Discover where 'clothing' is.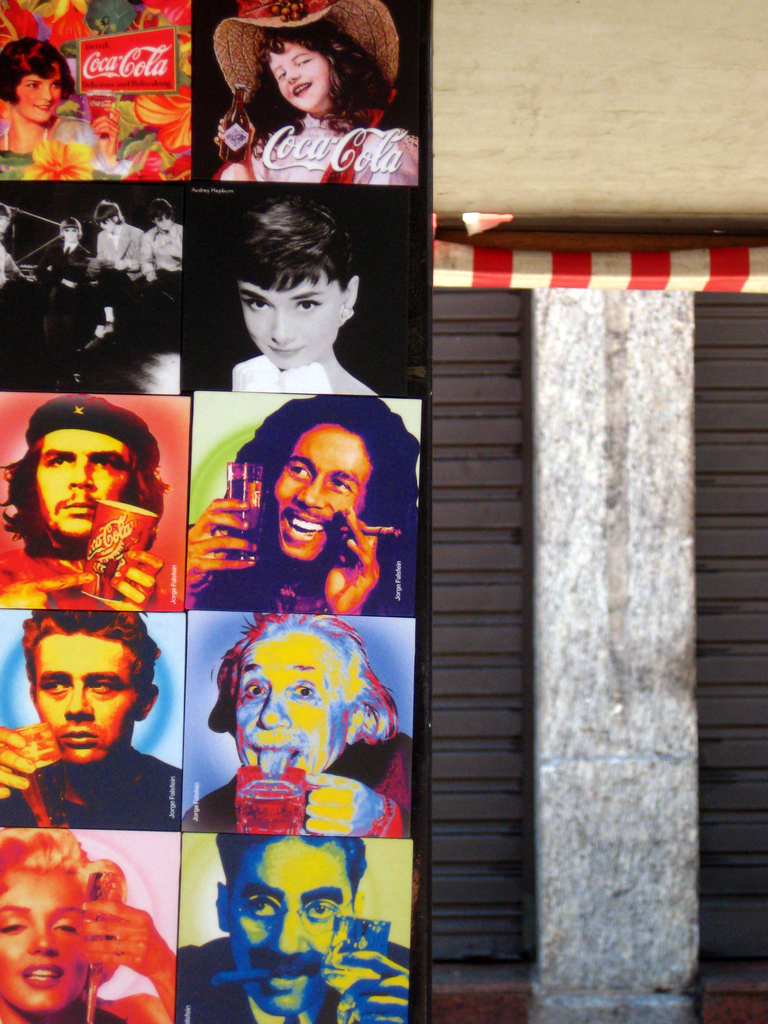
Discovered at pyautogui.locateOnScreen(1, 147, 83, 180).
